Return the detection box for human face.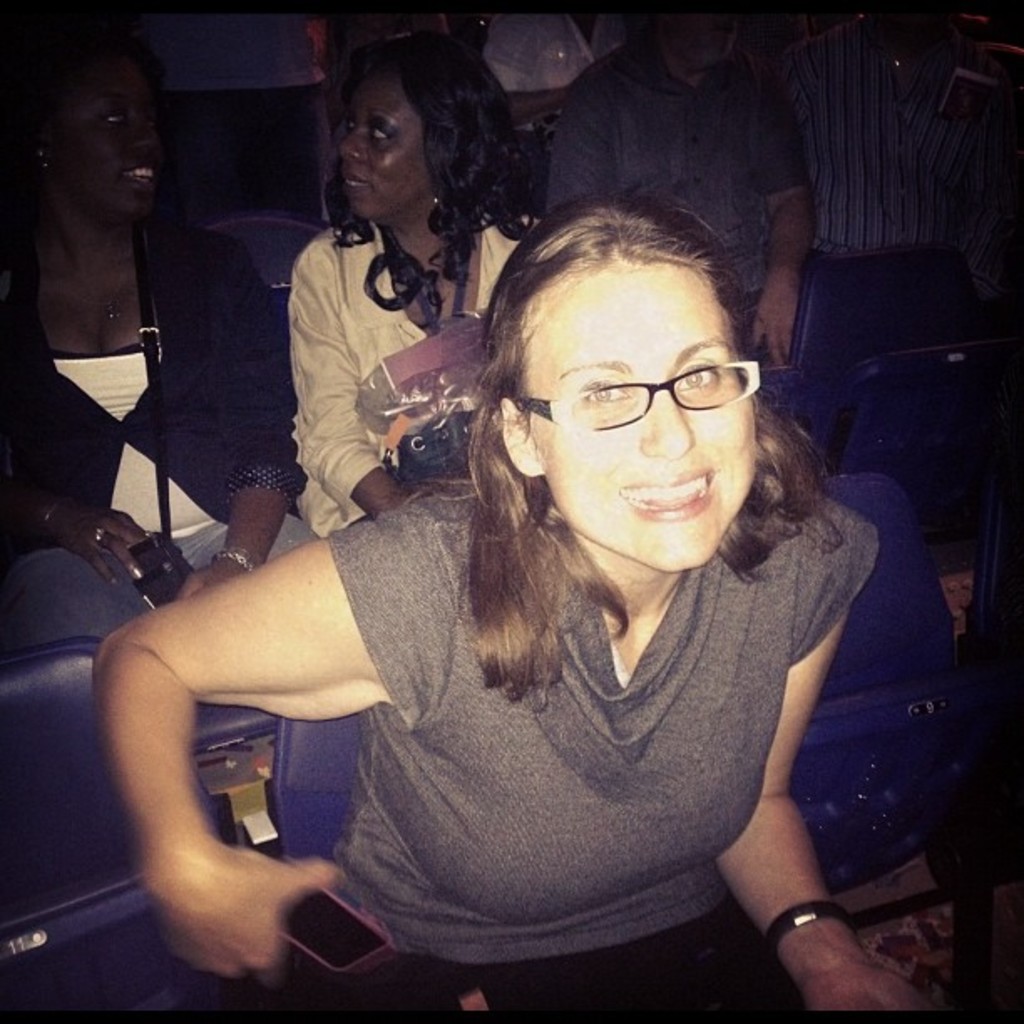
l=340, t=77, r=440, b=219.
